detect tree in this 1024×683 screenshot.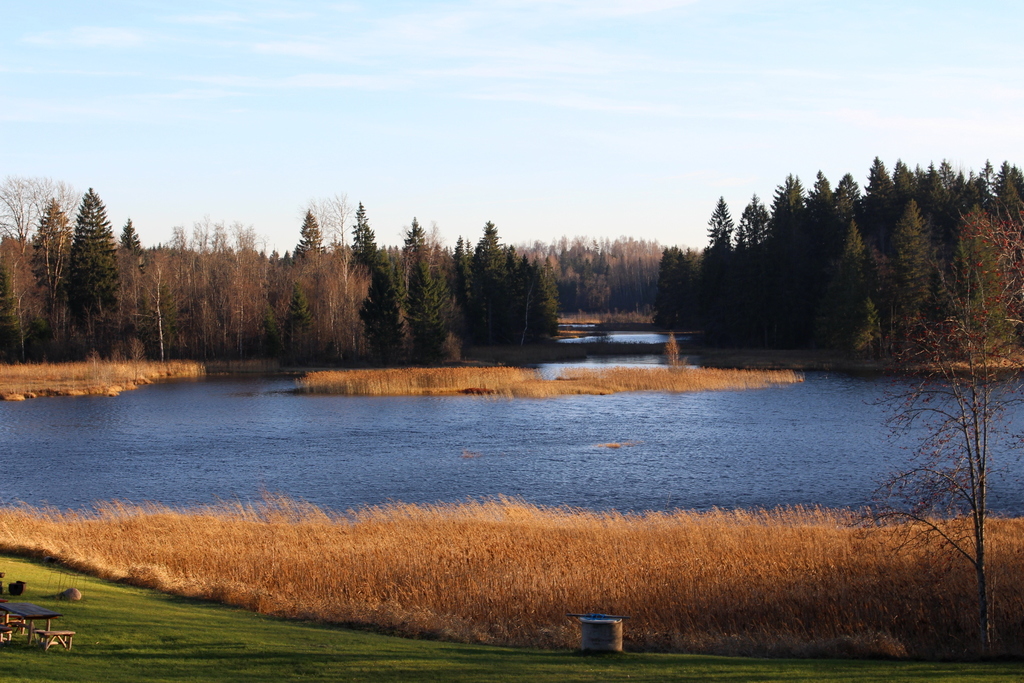
Detection: bbox(0, 235, 28, 339).
